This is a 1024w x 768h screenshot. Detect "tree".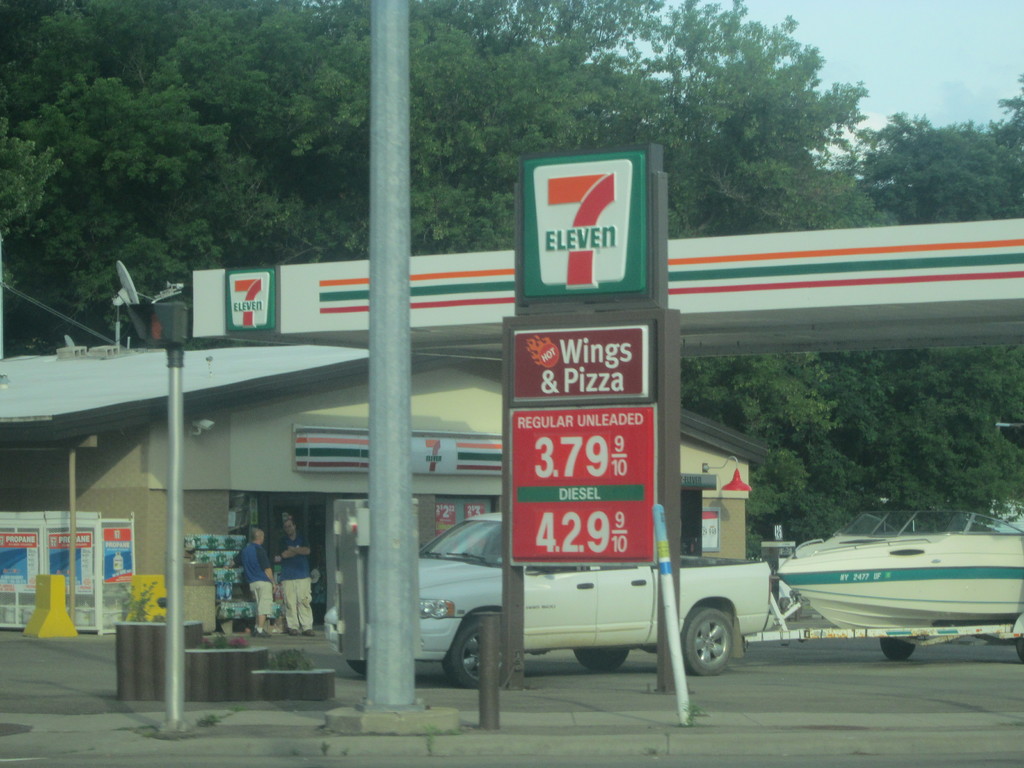
bbox=[0, 0, 495, 333].
